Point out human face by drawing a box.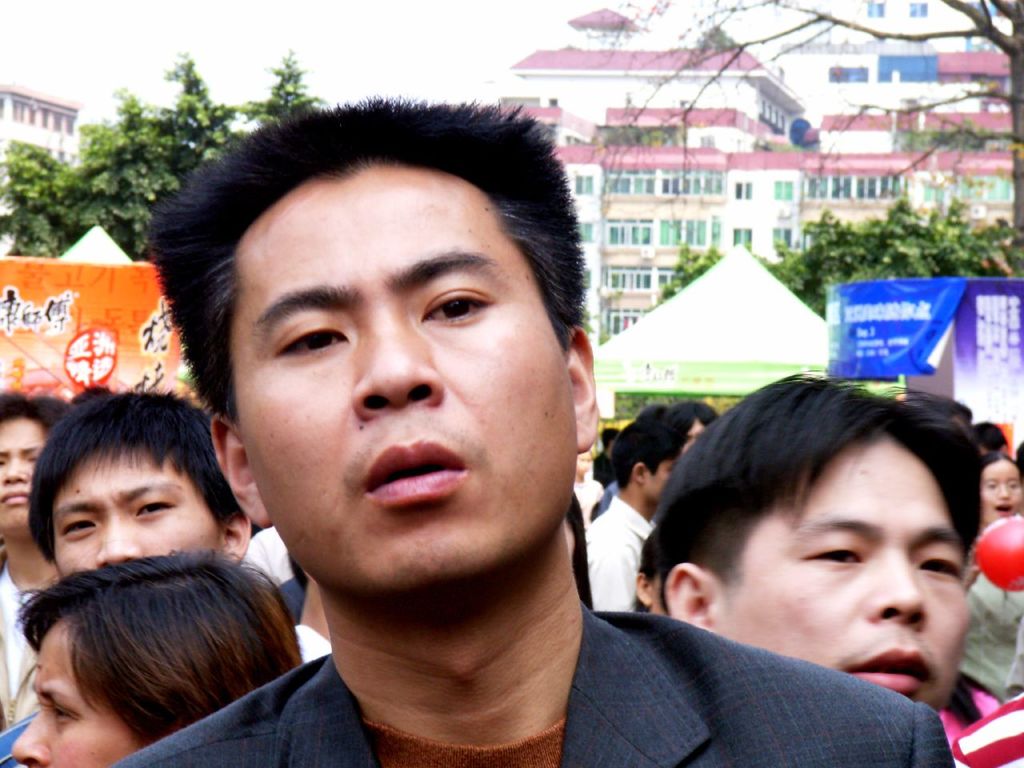
(973, 456, 1021, 528).
